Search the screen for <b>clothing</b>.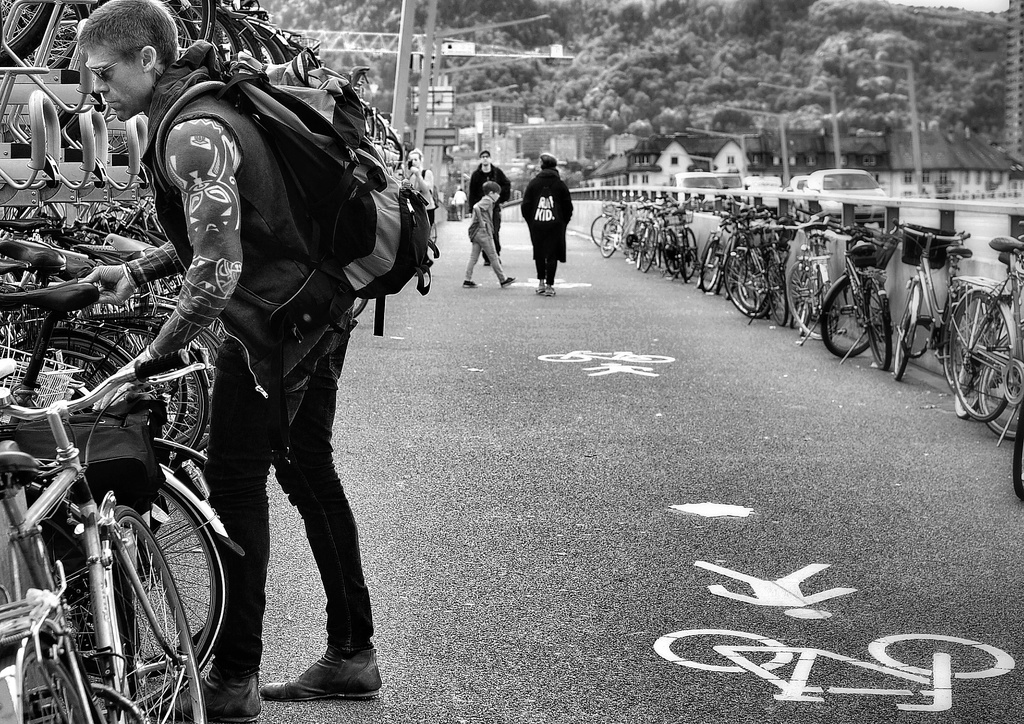
Found at region(483, 164, 504, 219).
